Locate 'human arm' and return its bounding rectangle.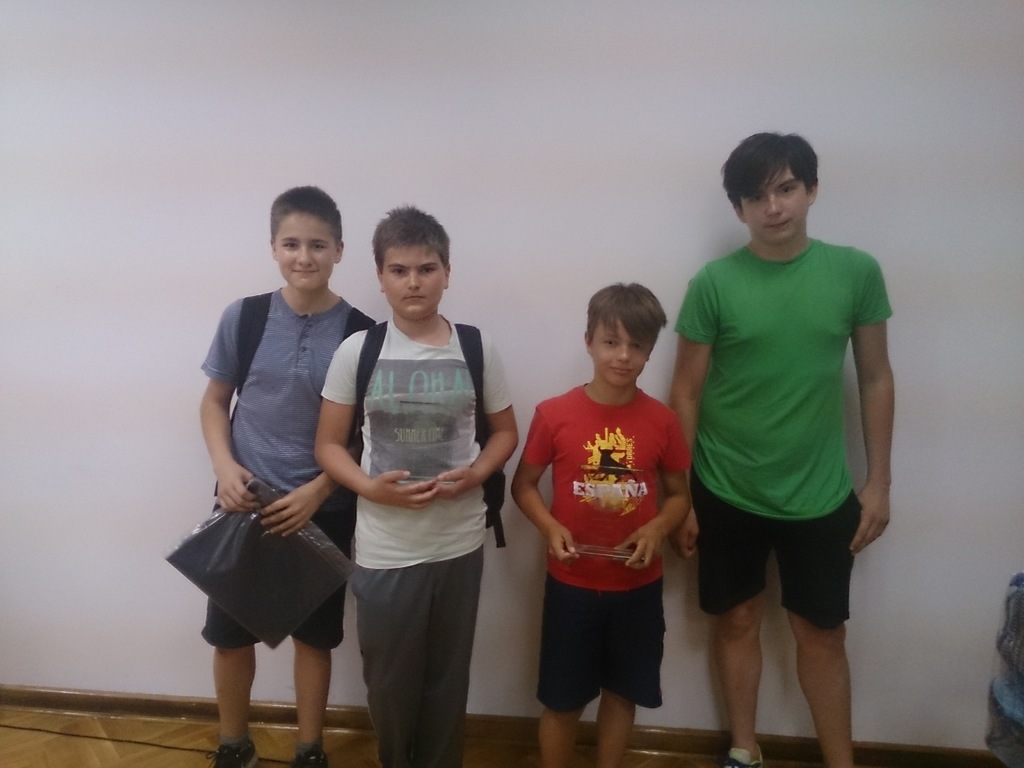
left=255, top=315, right=371, bottom=541.
